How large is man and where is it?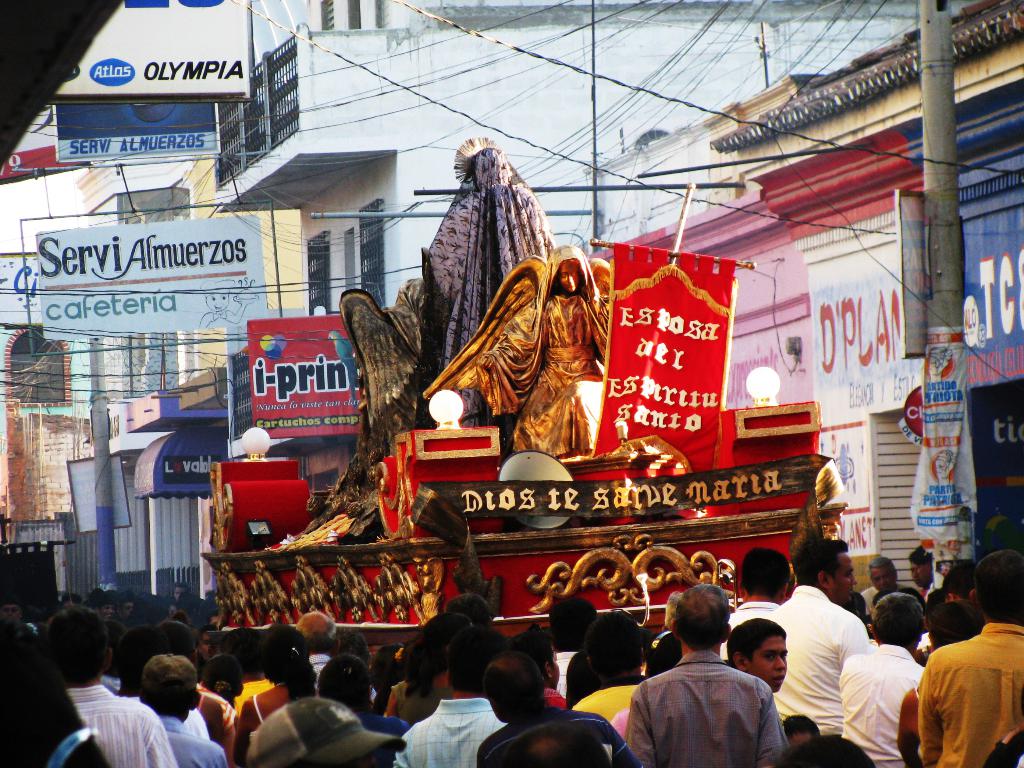
Bounding box: locate(863, 554, 909, 601).
